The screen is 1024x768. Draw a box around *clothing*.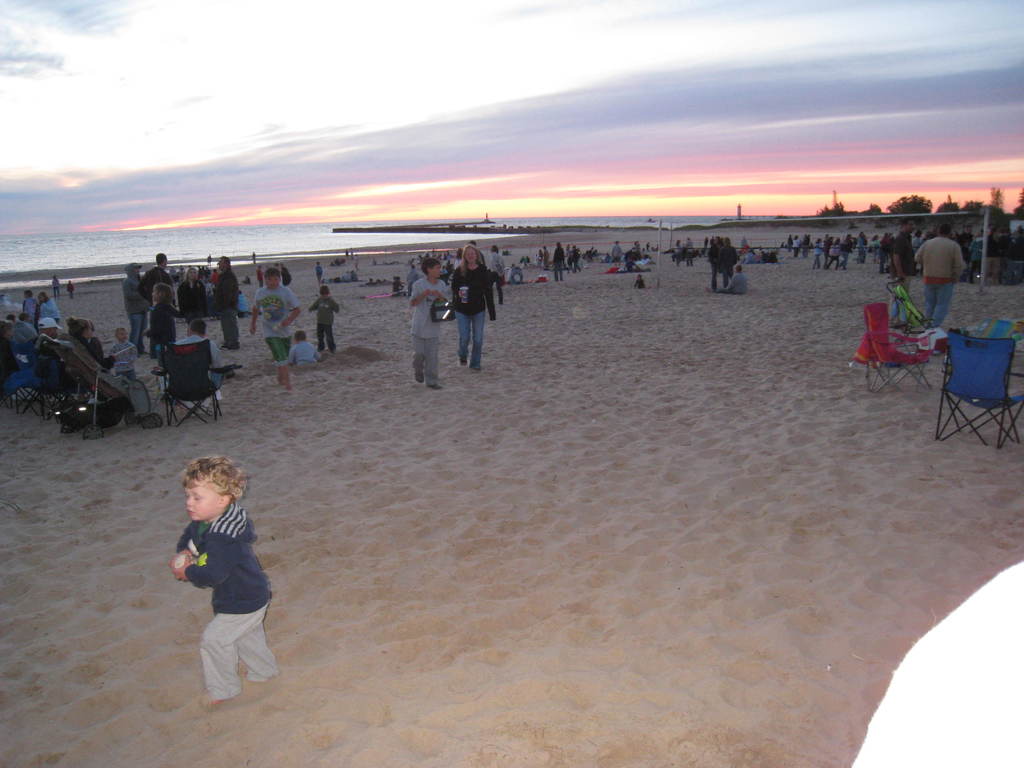
257 266 266 285.
